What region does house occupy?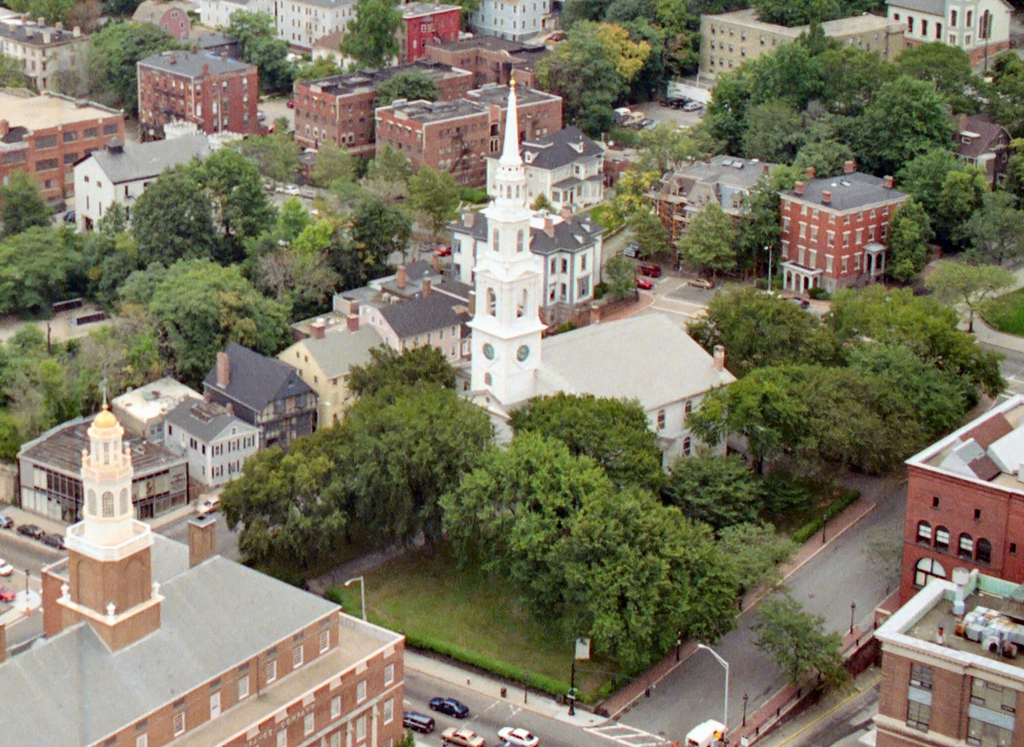
(left=196, top=342, right=314, bottom=465).
